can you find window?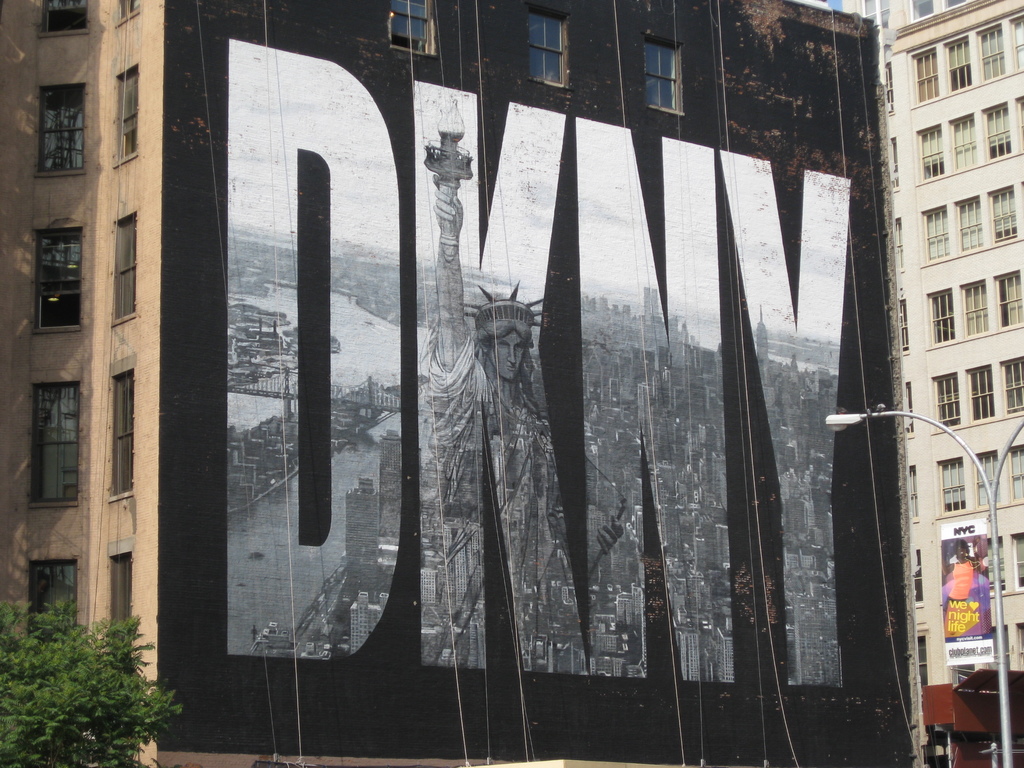
Yes, bounding box: 1009/534/1023/591.
